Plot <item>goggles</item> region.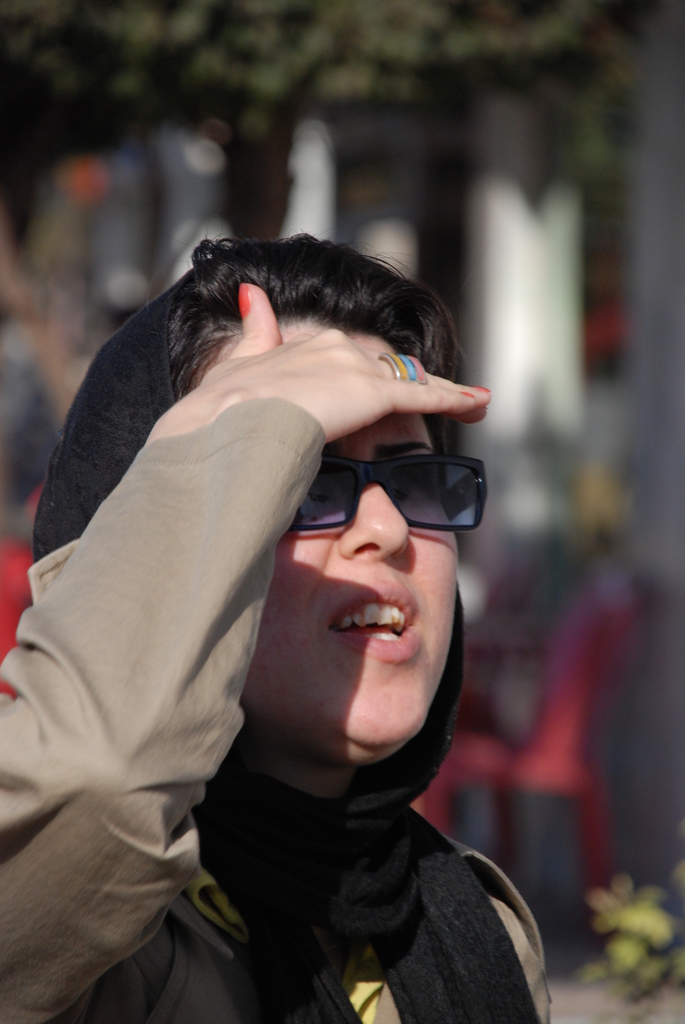
Plotted at [251, 424, 483, 541].
